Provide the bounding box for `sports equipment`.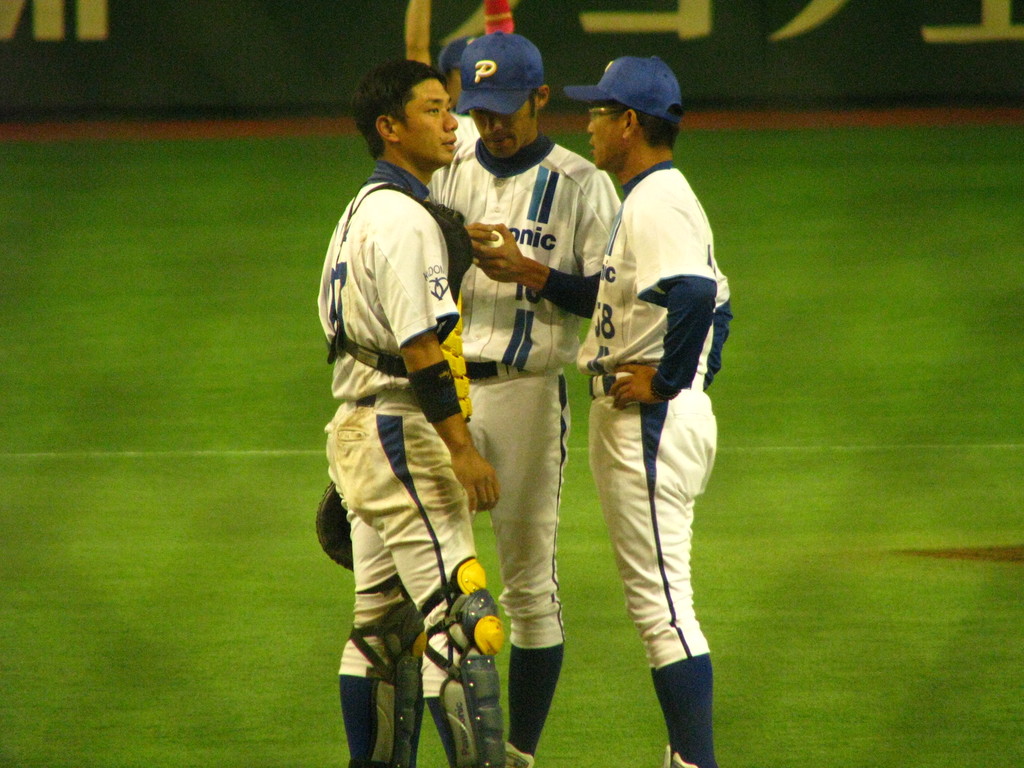
[351,601,426,767].
